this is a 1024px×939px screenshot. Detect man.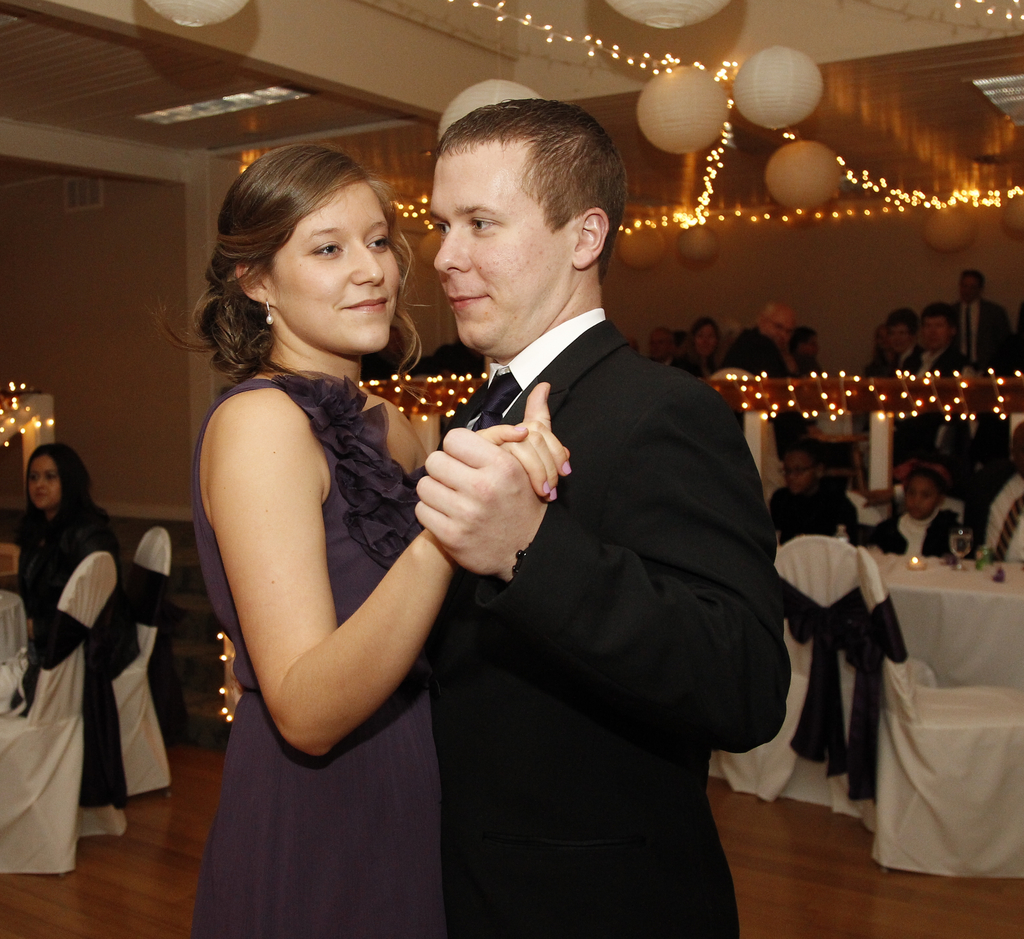
<box>954,266,1017,376</box>.
